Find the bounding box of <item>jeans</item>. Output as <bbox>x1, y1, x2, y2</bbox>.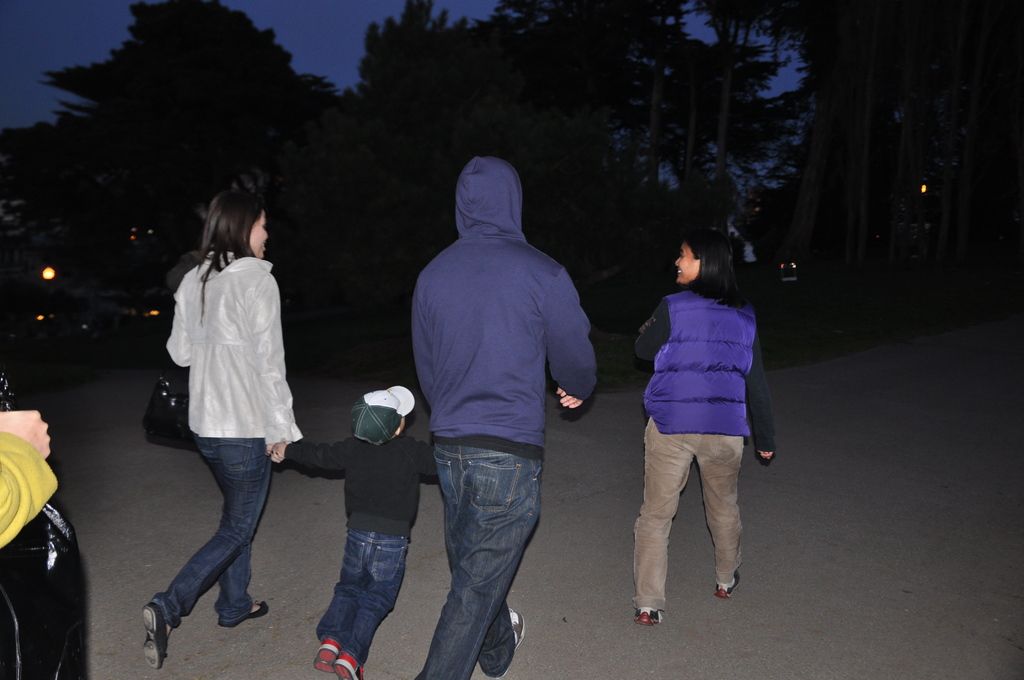
<bbox>314, 527, 410, 665</bbox>.
